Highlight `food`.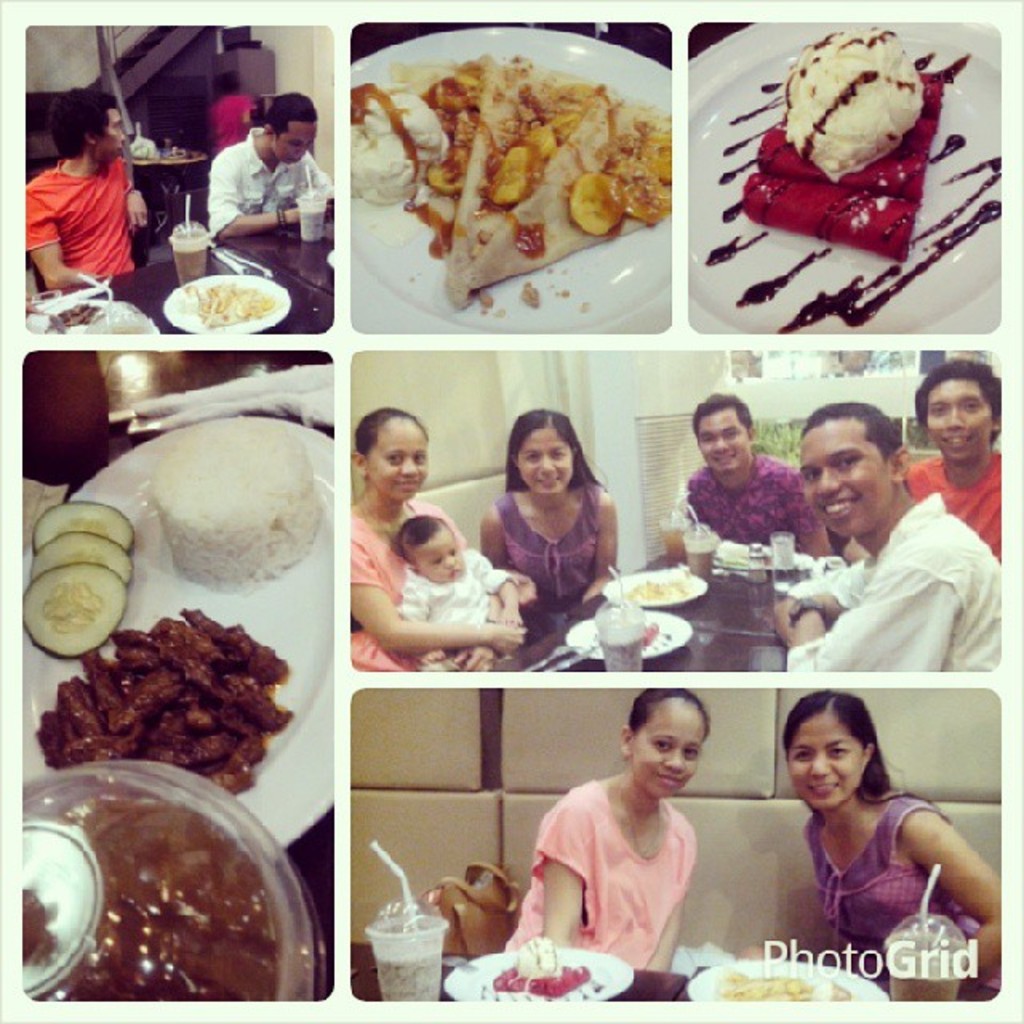
Highlighted region: 22 563 128 662.
